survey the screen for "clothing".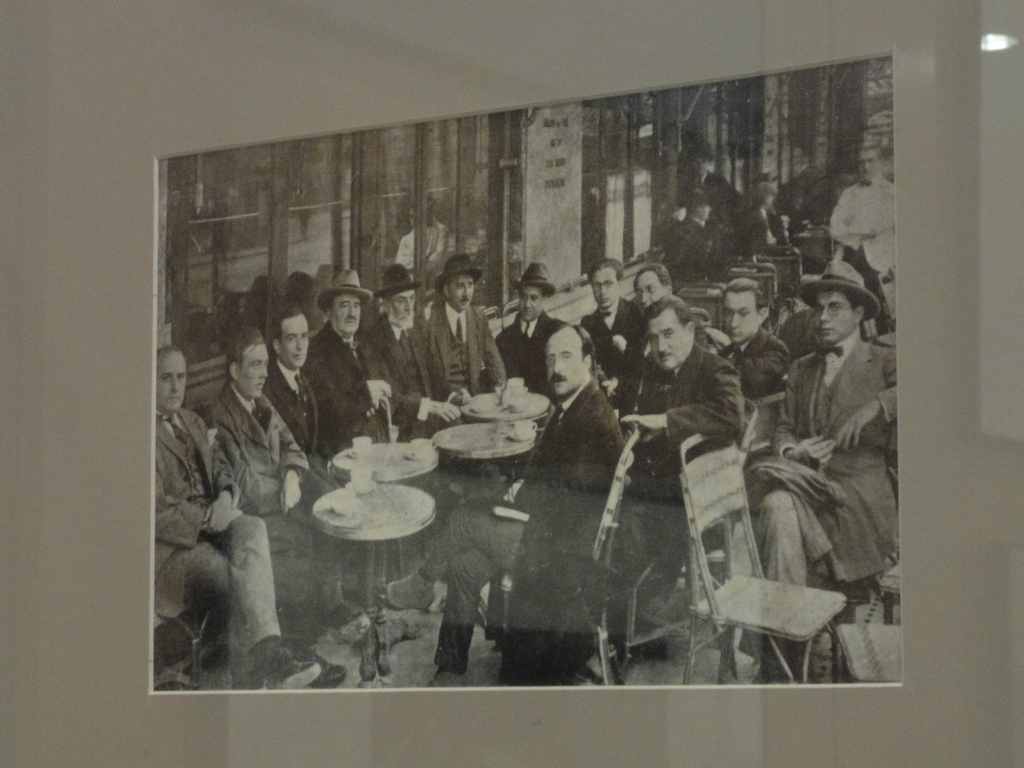
Survey found: box=[259, 351, 341, 461].
